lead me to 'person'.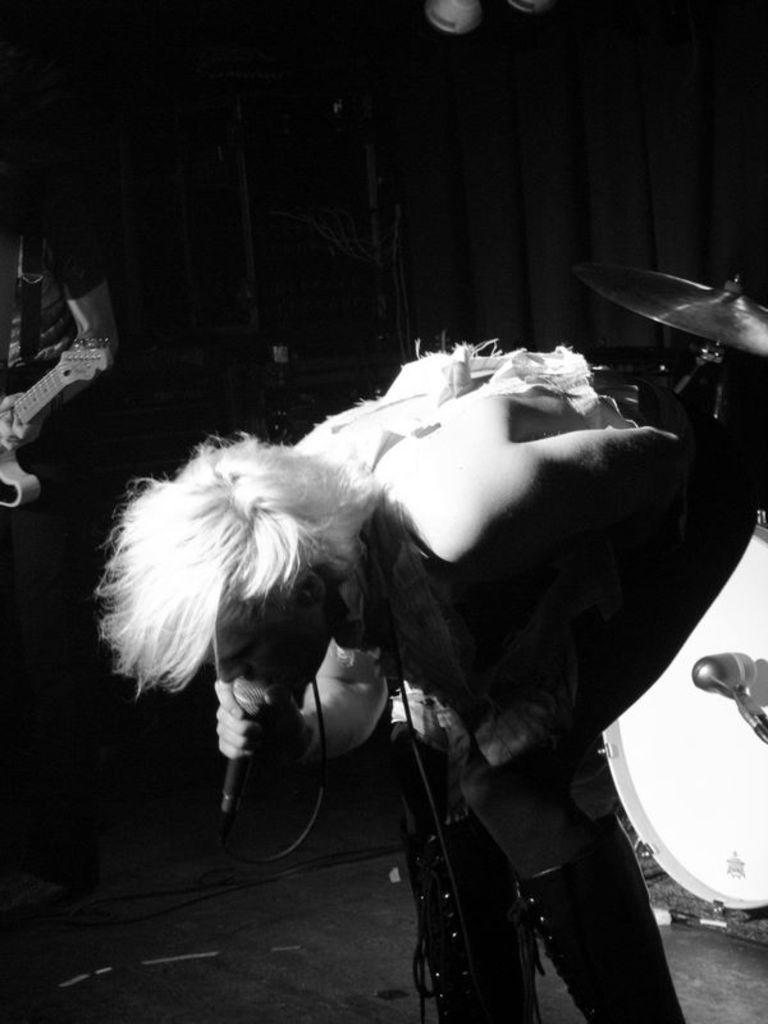
Lead to {"x1": 96, "y1": 343, "x2": 696, "y2": 1023}.
